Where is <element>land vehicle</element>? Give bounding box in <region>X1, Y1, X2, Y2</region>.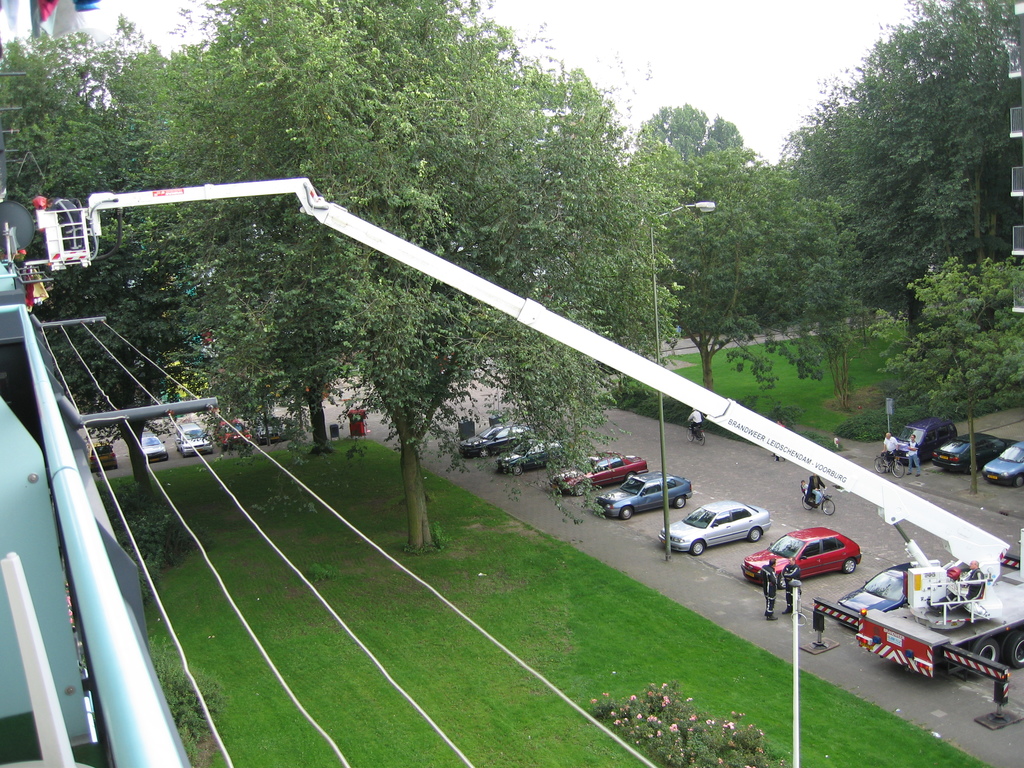
<region>738, 527, 865, 593</region>.
